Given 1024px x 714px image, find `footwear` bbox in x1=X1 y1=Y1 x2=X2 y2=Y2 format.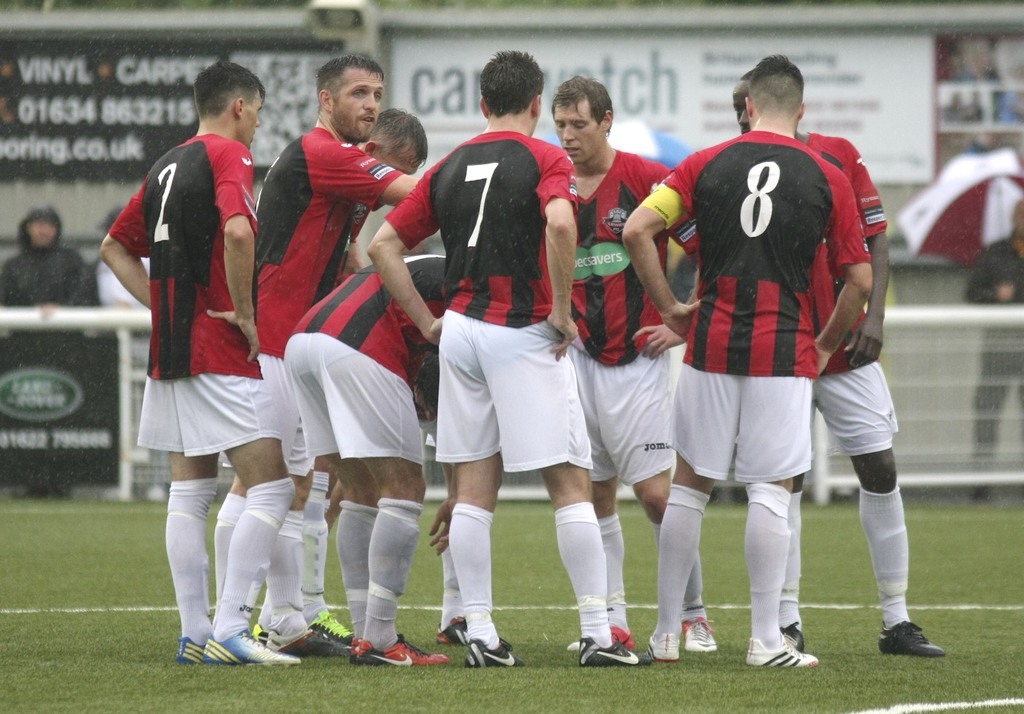
x1=350 y1=633 x2=445 y2=666.
